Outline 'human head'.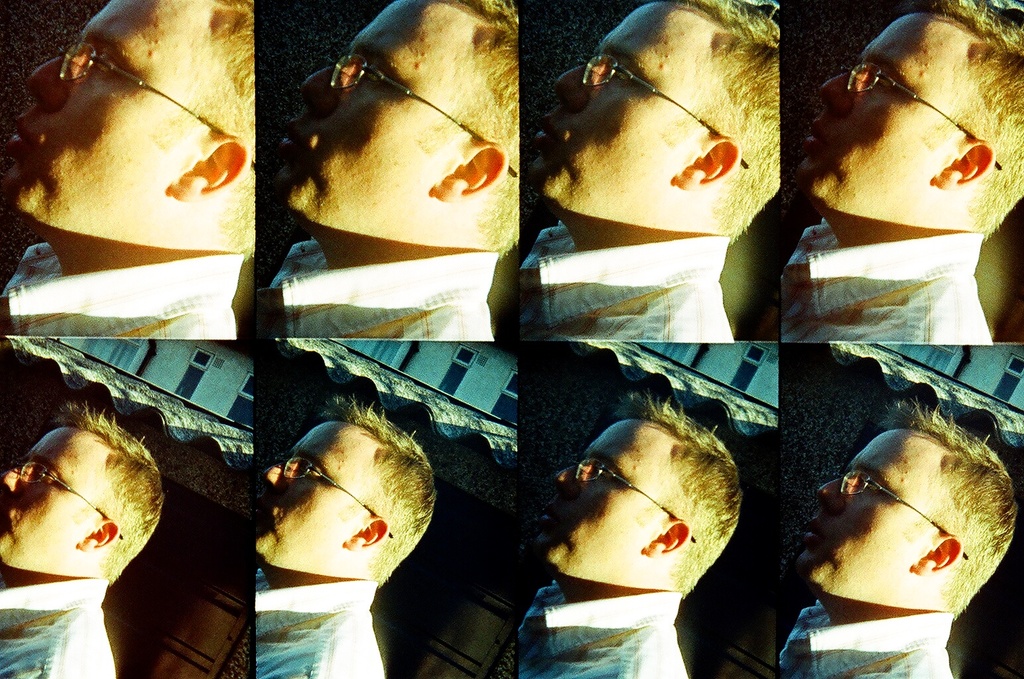
Outline: <region>0, 399, 171, 589</region>.
